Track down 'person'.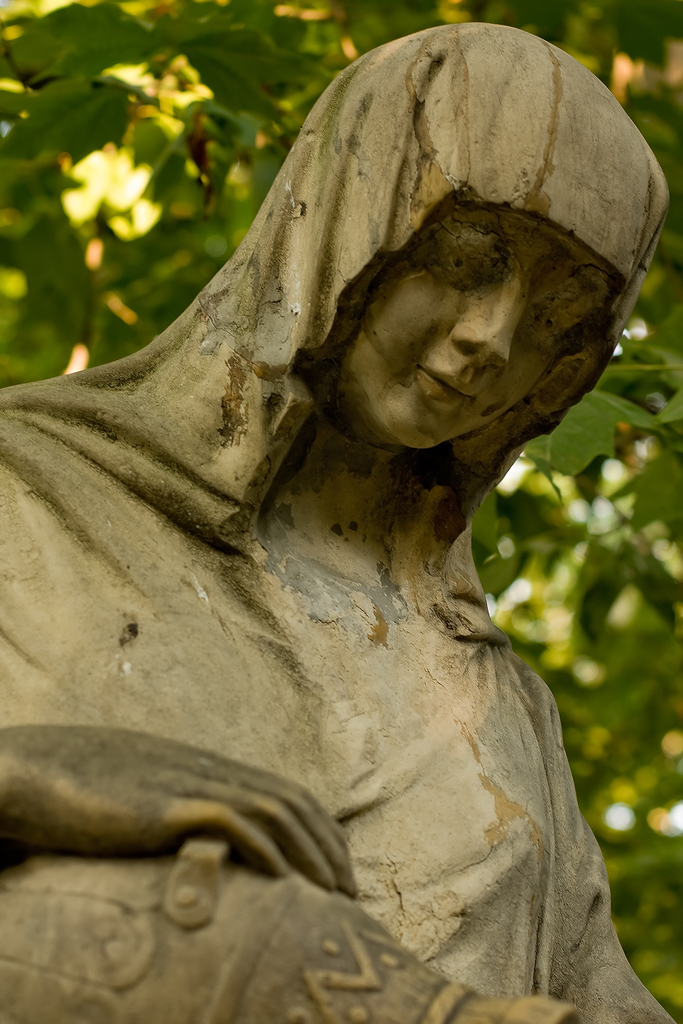
Tracked to <region>0, 20, 682, 1023</region>.
